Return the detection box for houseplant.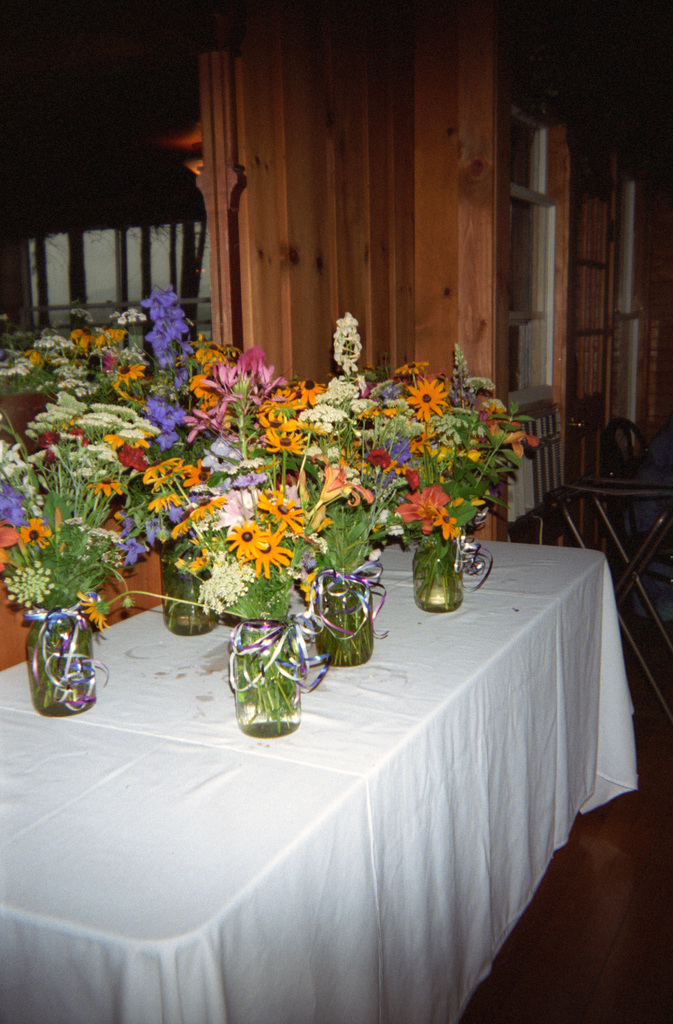
<region>0, 390, 156, 716</region>.
